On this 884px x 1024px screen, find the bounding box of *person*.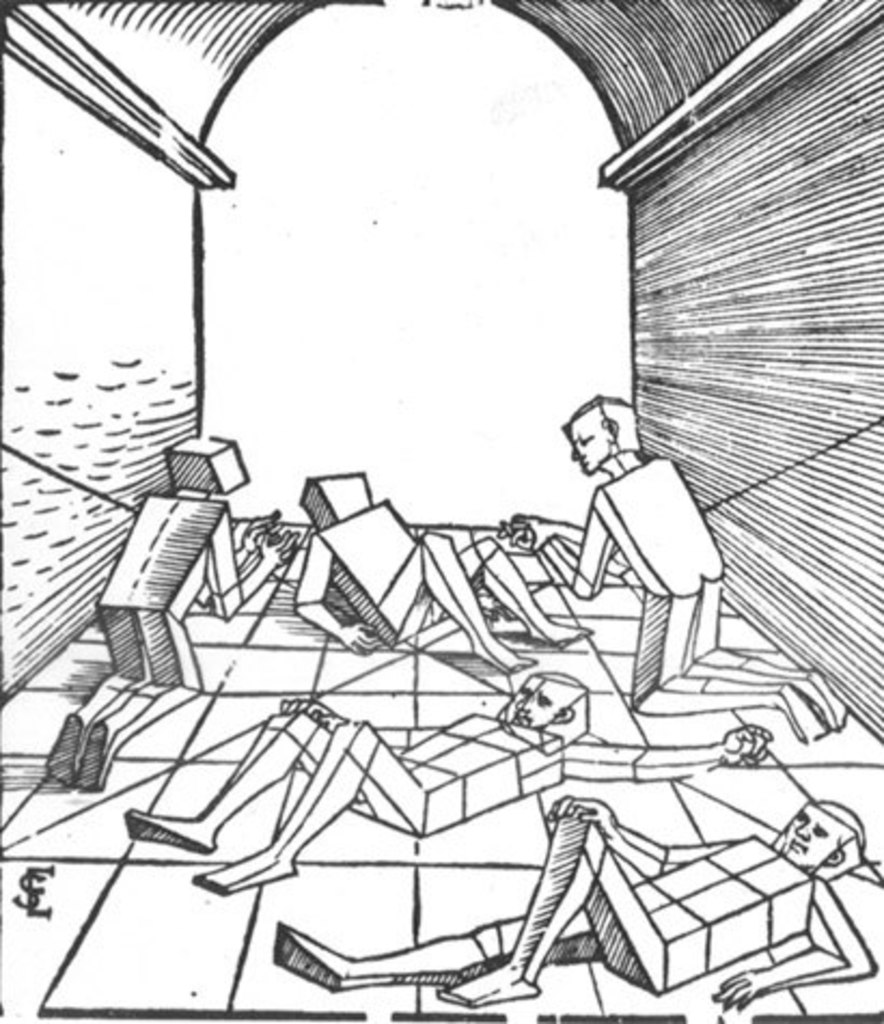
Bounding box: 287,468,589,673.
